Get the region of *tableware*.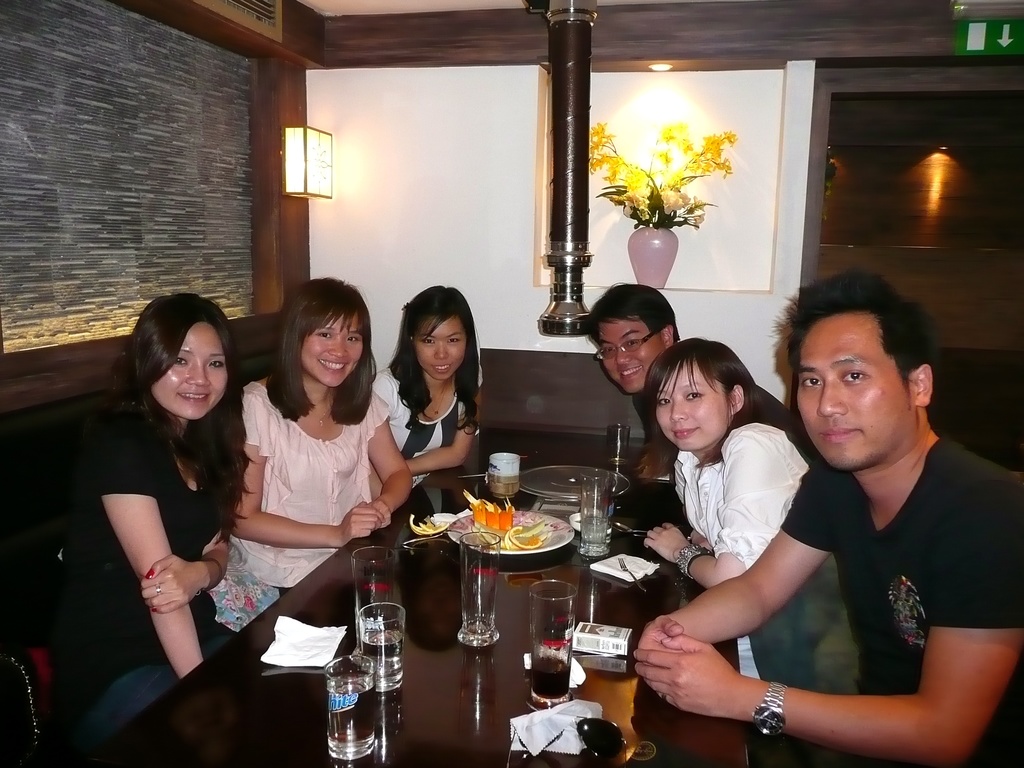
x1=401 y1=531 x2=445 y2=547.
